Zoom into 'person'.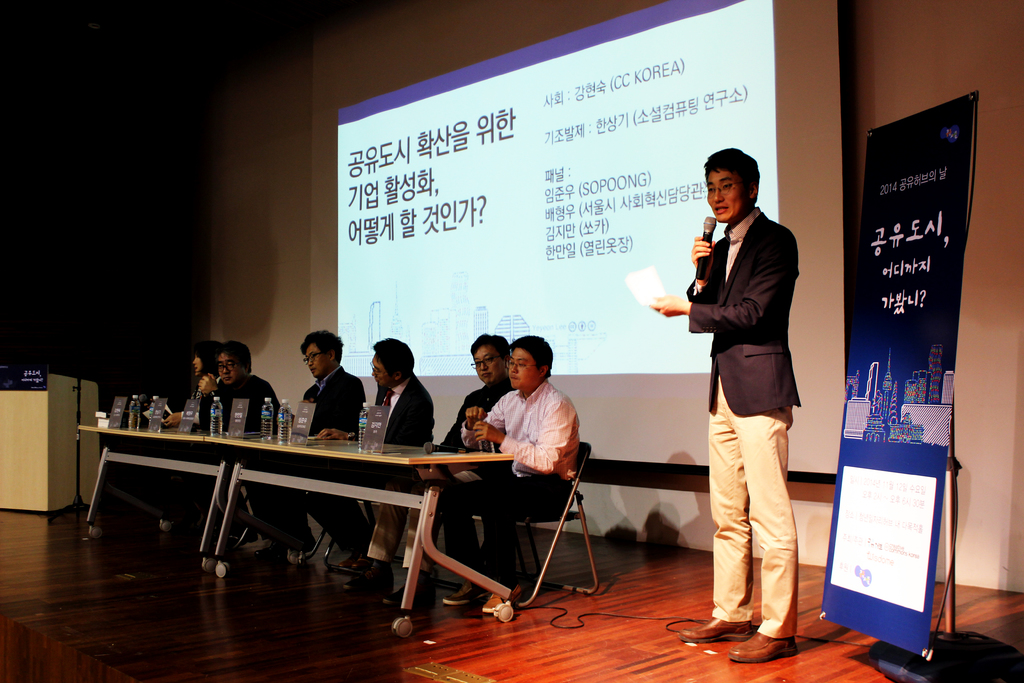
Zoom target: bbox(303, 335, 429, 568).
